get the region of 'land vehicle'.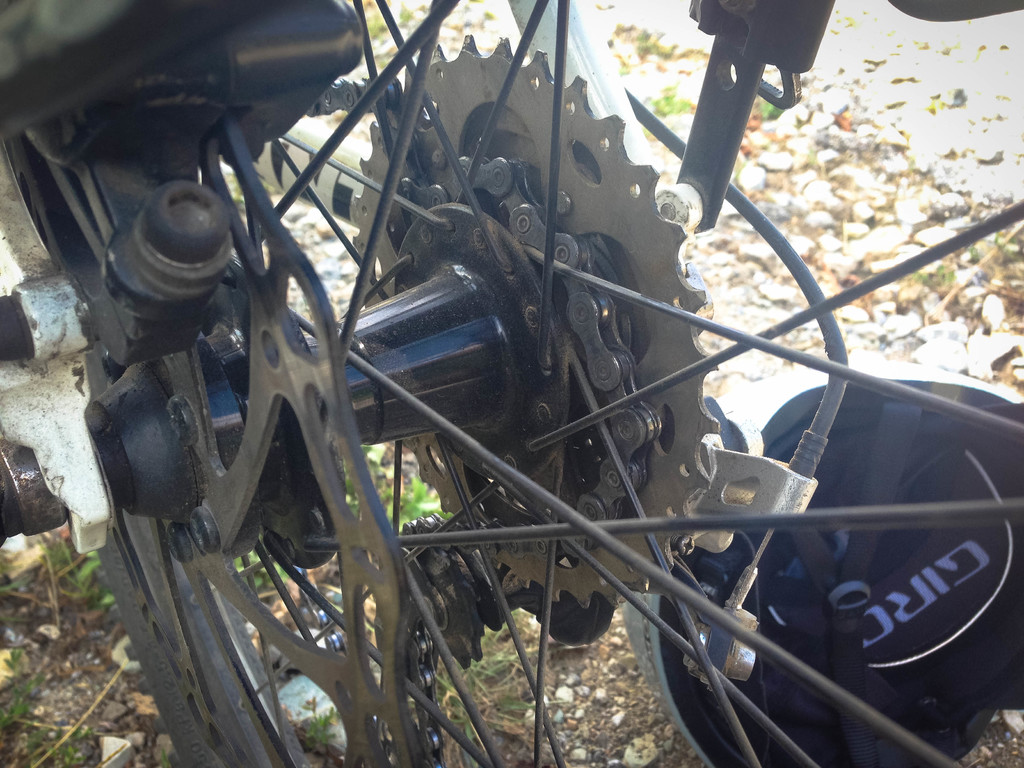
box=[0, 0, 1023, 767].
